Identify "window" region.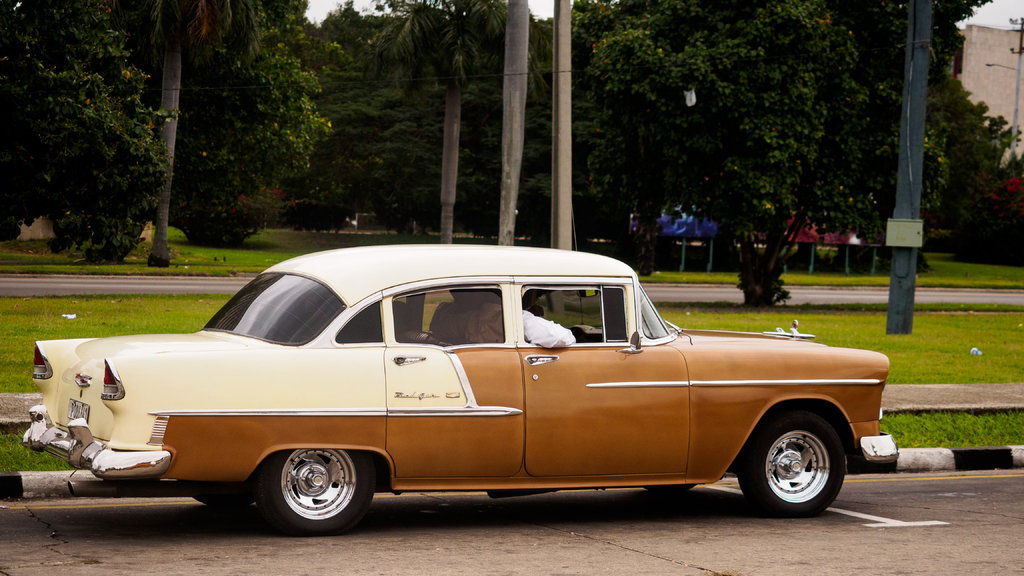
Region: bbox=(396, 282, 502, 343).
